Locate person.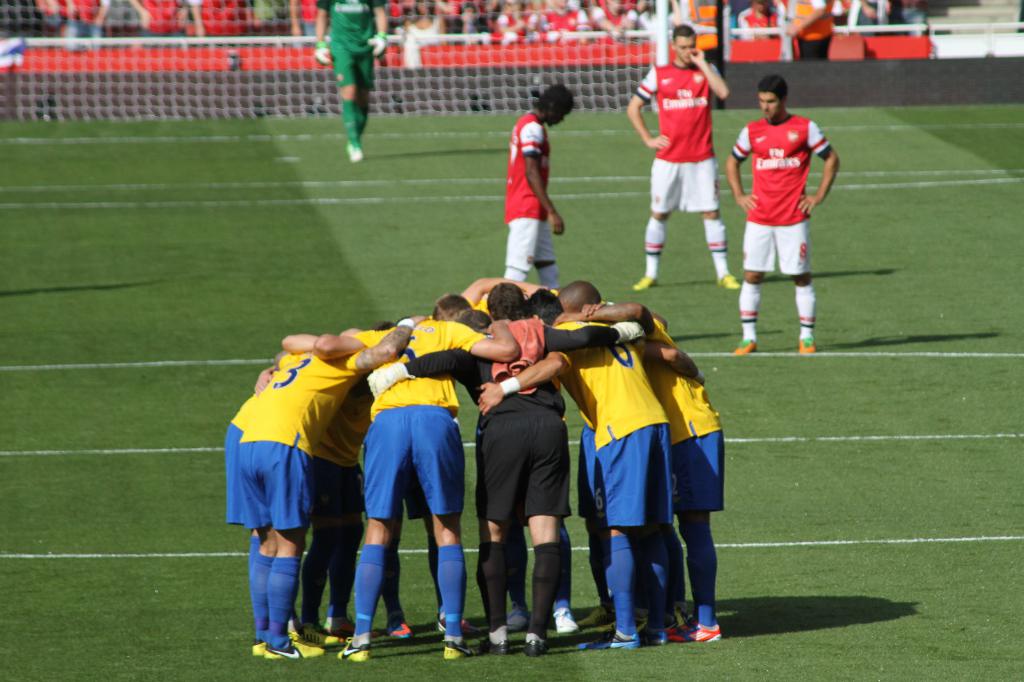
Bounding box: select_region(546, 0, 591, 45).
